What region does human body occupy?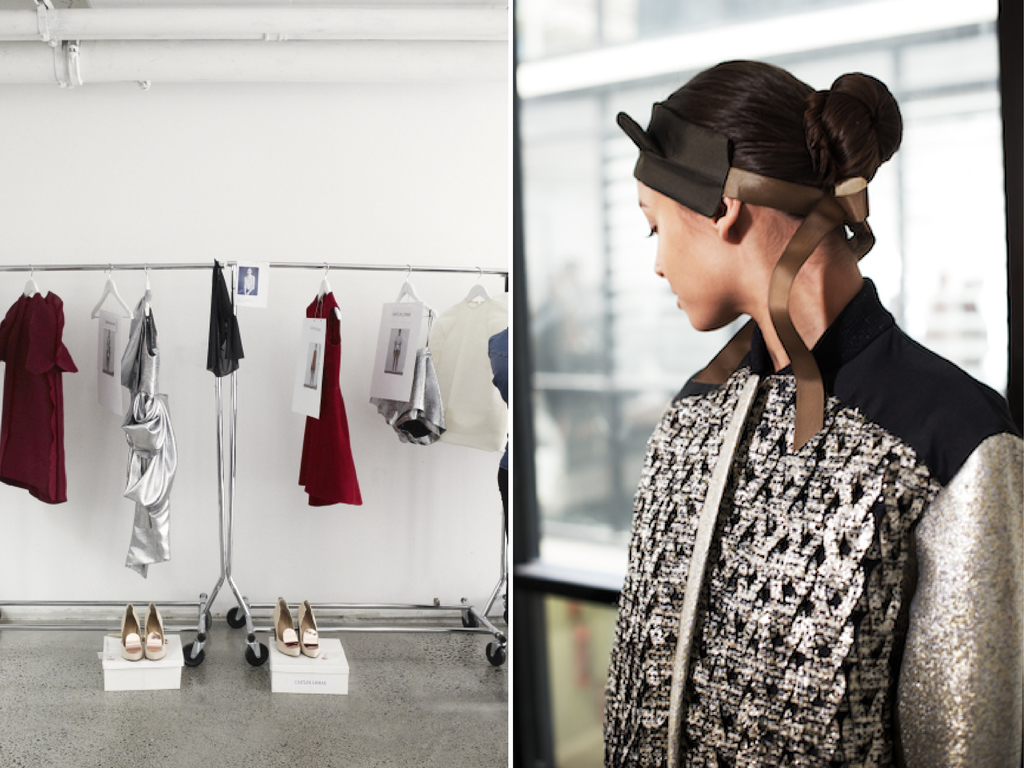
(left=602, top=54, right=1022, bottom=766).
